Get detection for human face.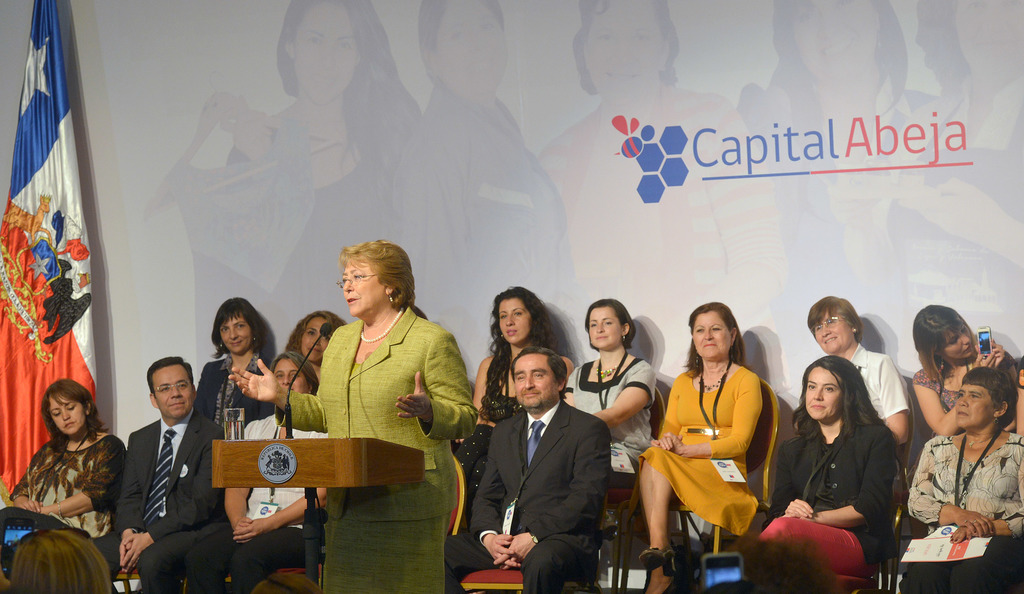
Detection: detection(219, 312, 251, 355).
